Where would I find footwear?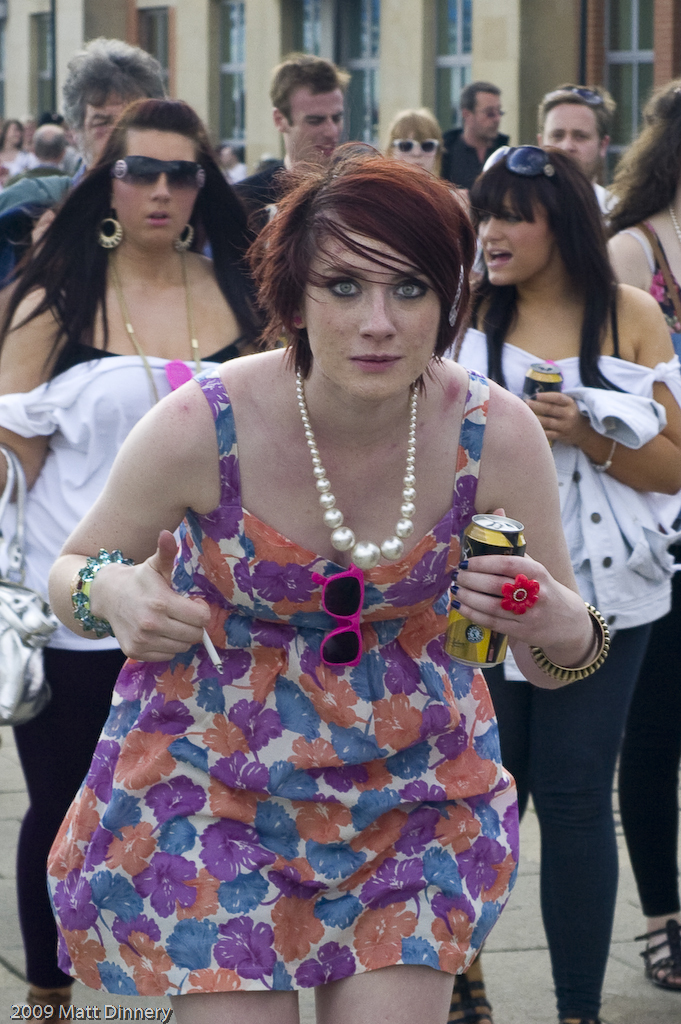
At 626 921 680 995.
